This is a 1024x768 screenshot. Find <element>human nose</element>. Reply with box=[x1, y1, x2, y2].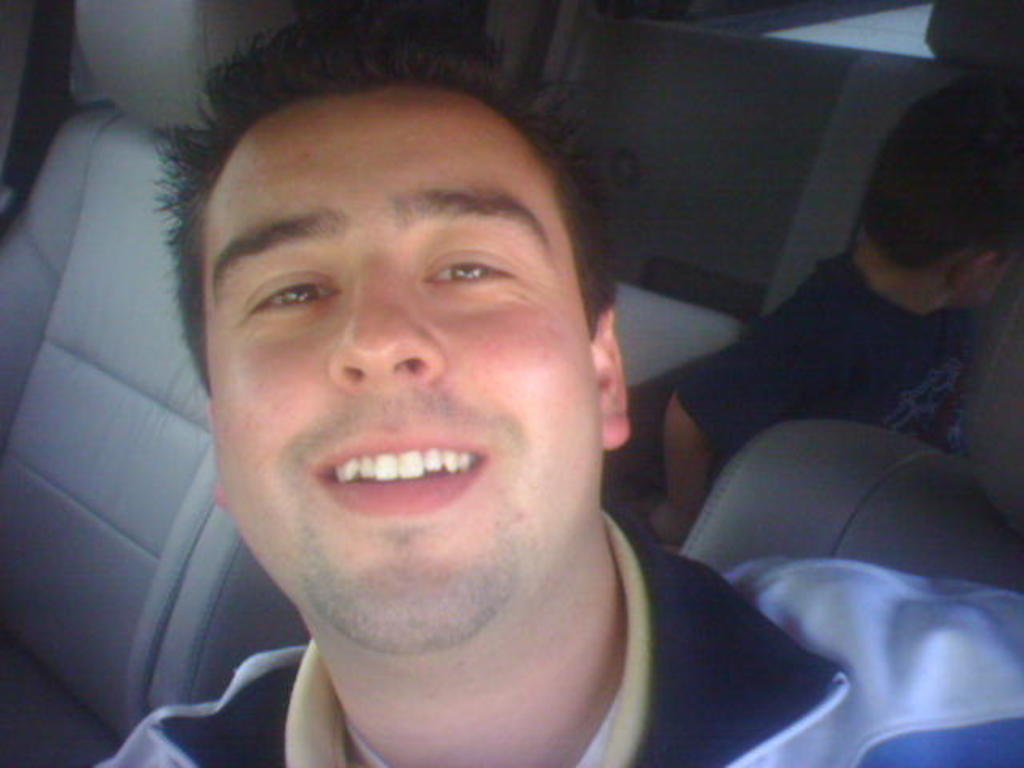
box=[328, 259, 450, 389].
